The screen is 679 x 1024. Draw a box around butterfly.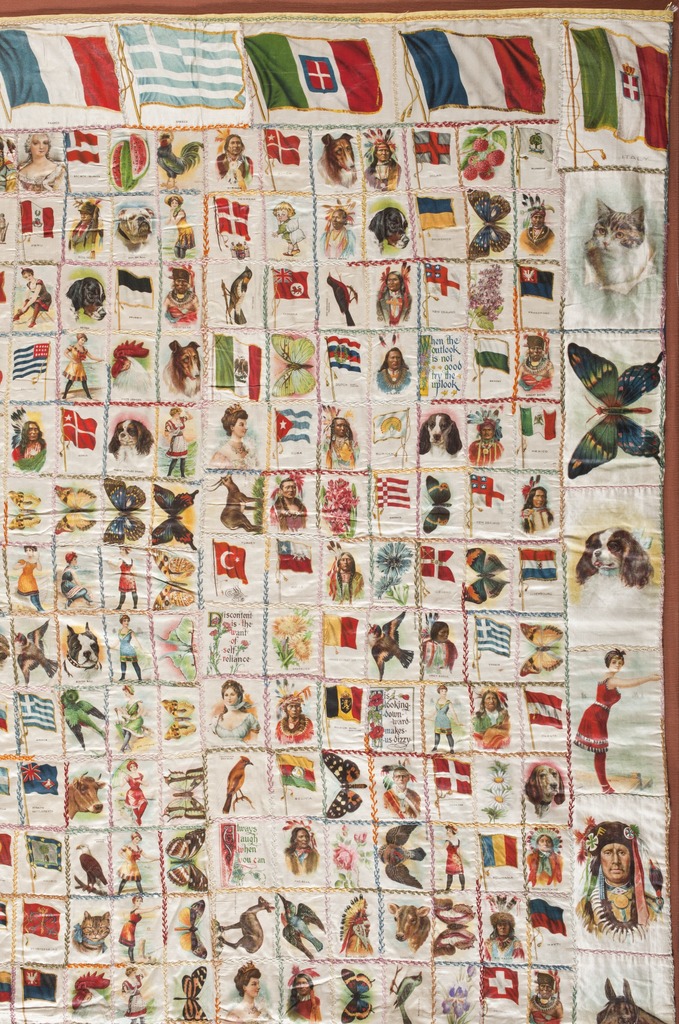
(left=430, top=896, right=481, bottom=959).
